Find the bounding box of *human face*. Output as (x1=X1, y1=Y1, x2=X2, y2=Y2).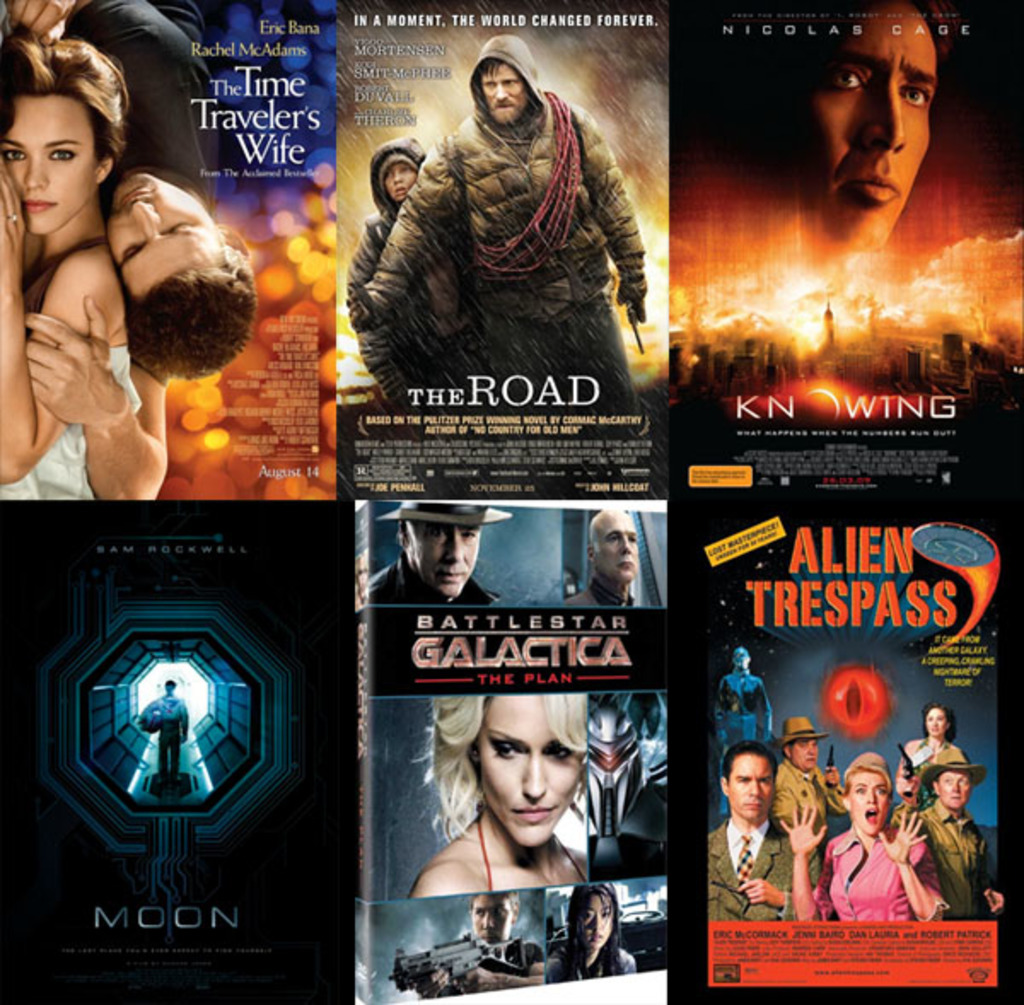
(x1=481, y1=56, x2=521, y2=121).
